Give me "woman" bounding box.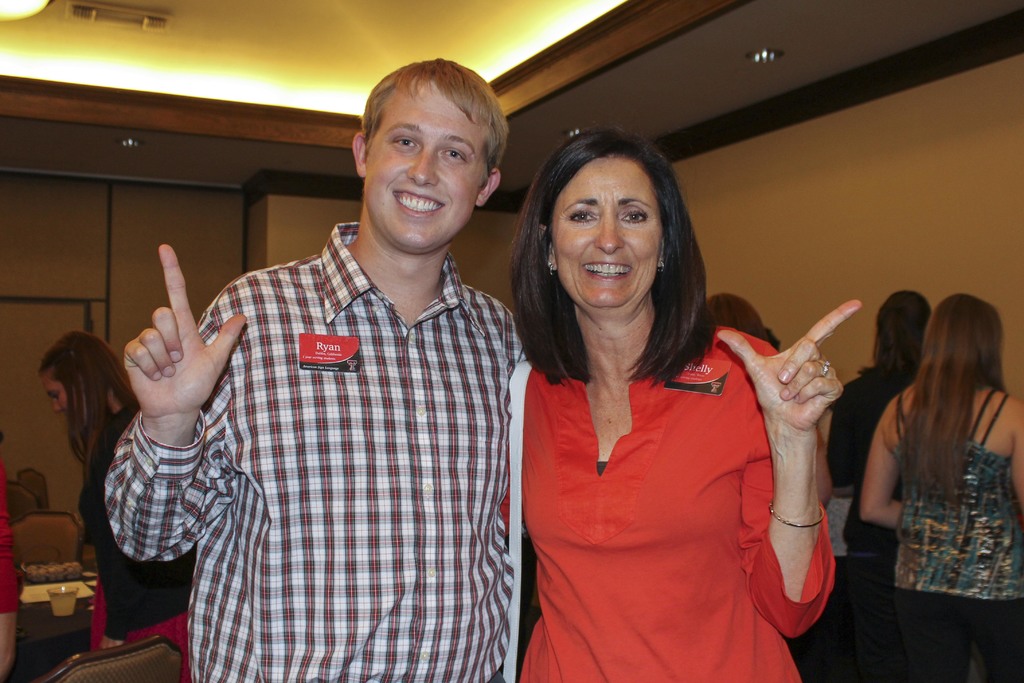
852, 292, 1023, 682.
